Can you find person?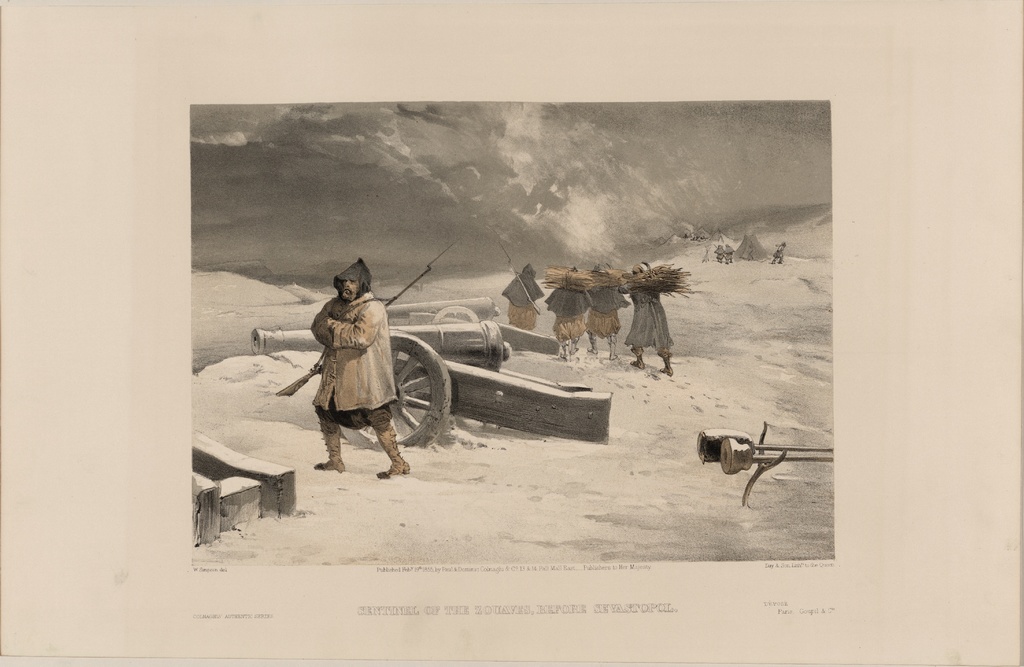
Yes, bounding box: [left=500, top=252, right=543, bottom=335].
